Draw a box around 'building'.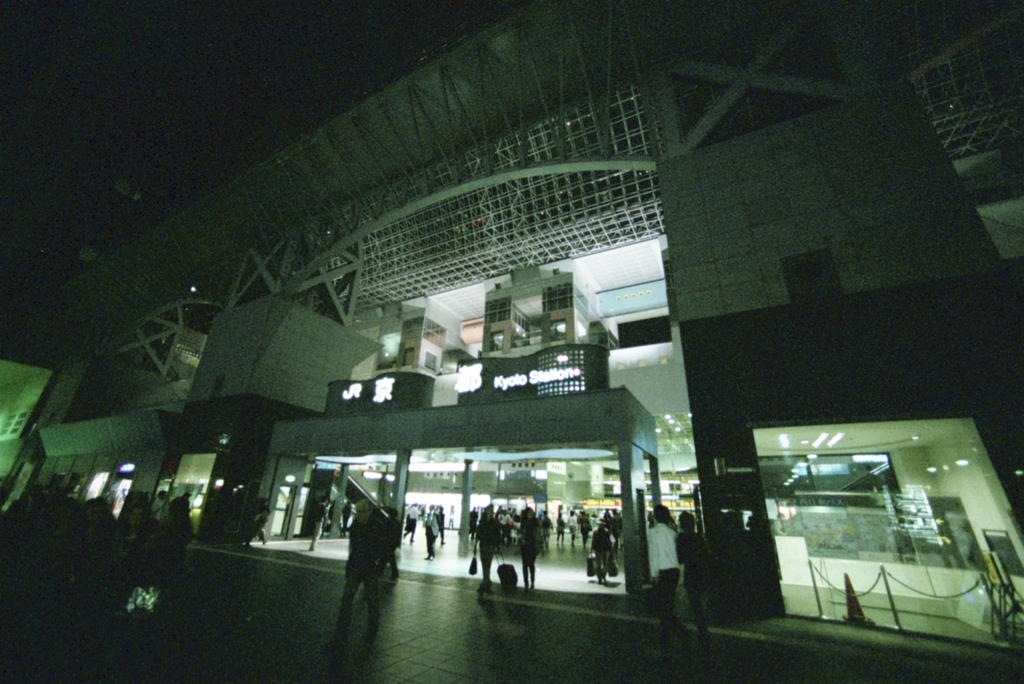
<region>0, 0, 1023, 683</region>.
